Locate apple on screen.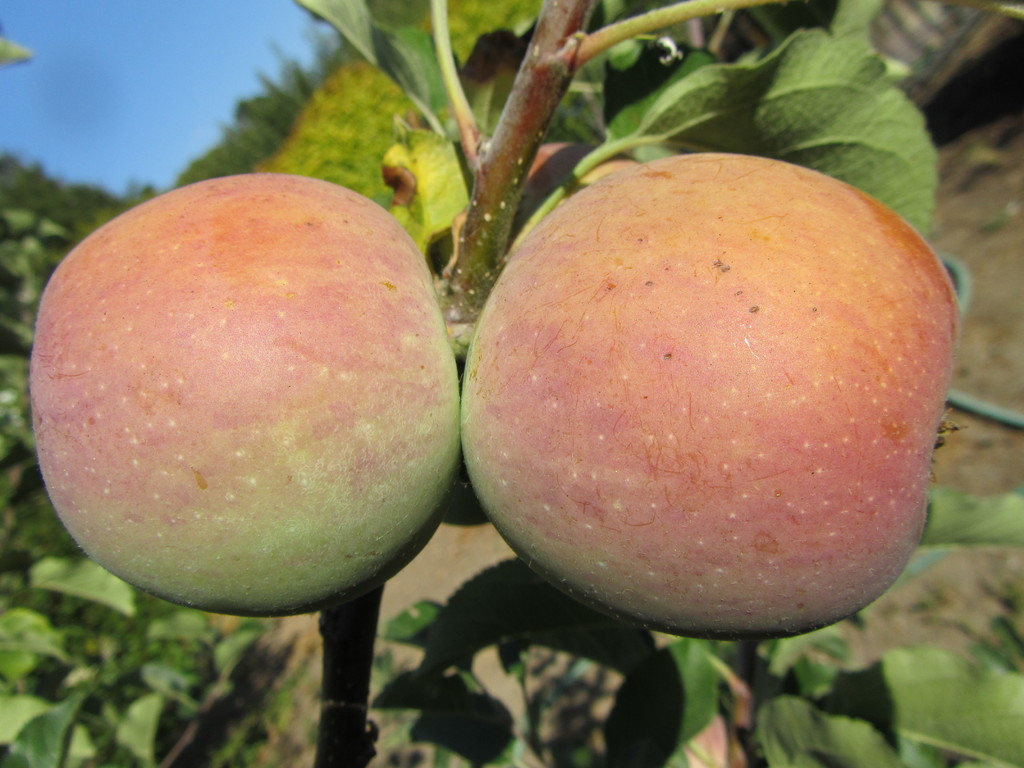
On screen at [x1=35, y1=168, x2=481, y2=629].
